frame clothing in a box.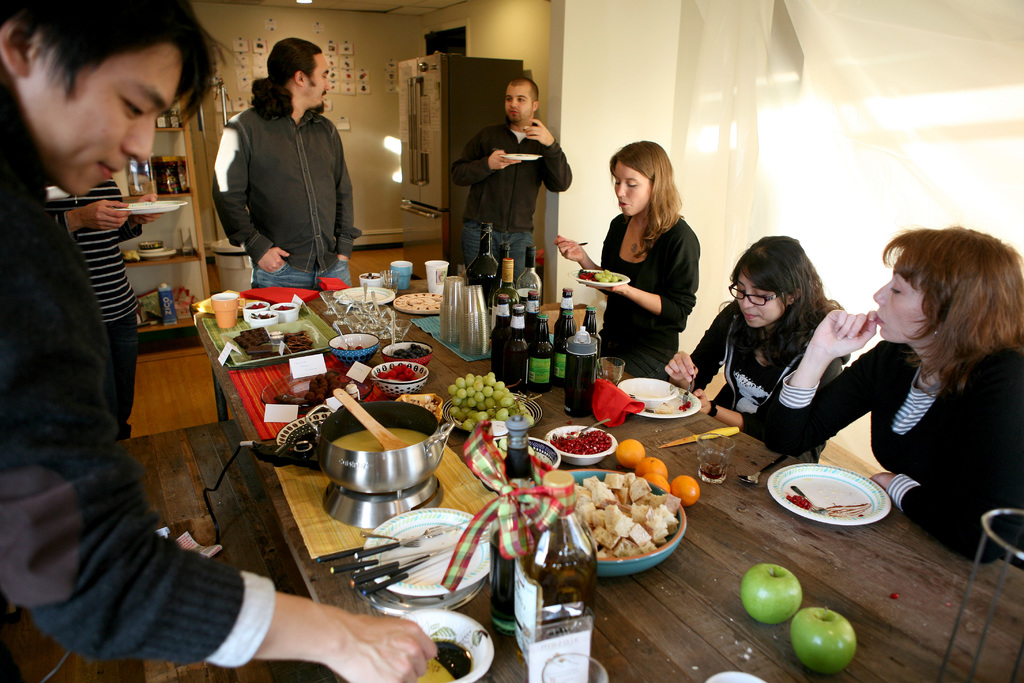
crop(686, 278, 845, 436).
